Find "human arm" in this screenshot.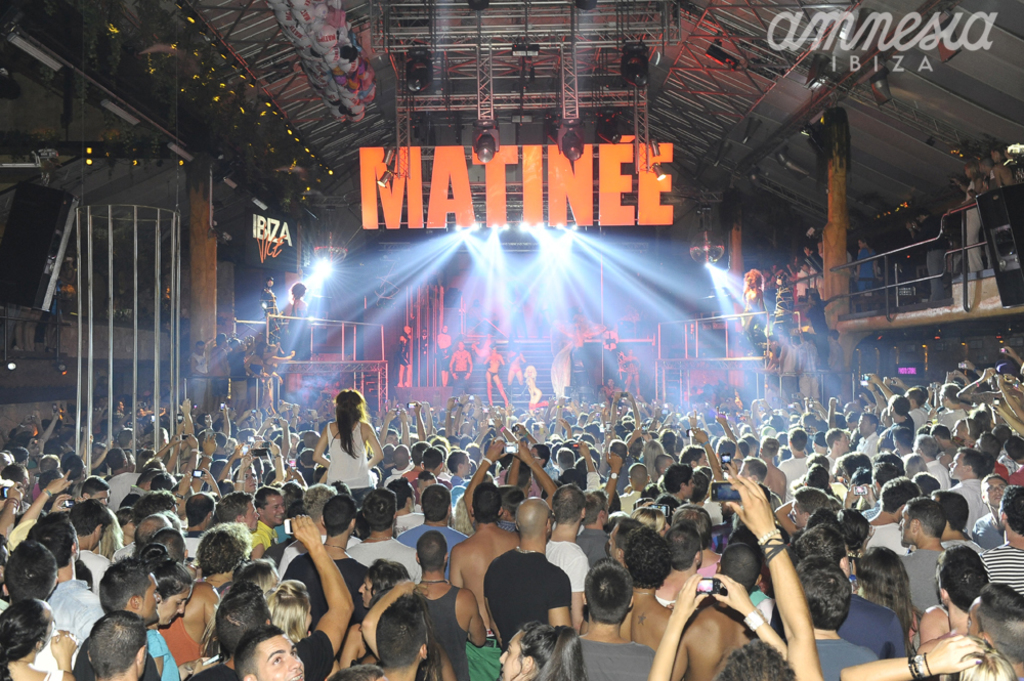
The bounding box for "human arm" is pyautogui.locateOnScreen(854, 371, 897, 401).
